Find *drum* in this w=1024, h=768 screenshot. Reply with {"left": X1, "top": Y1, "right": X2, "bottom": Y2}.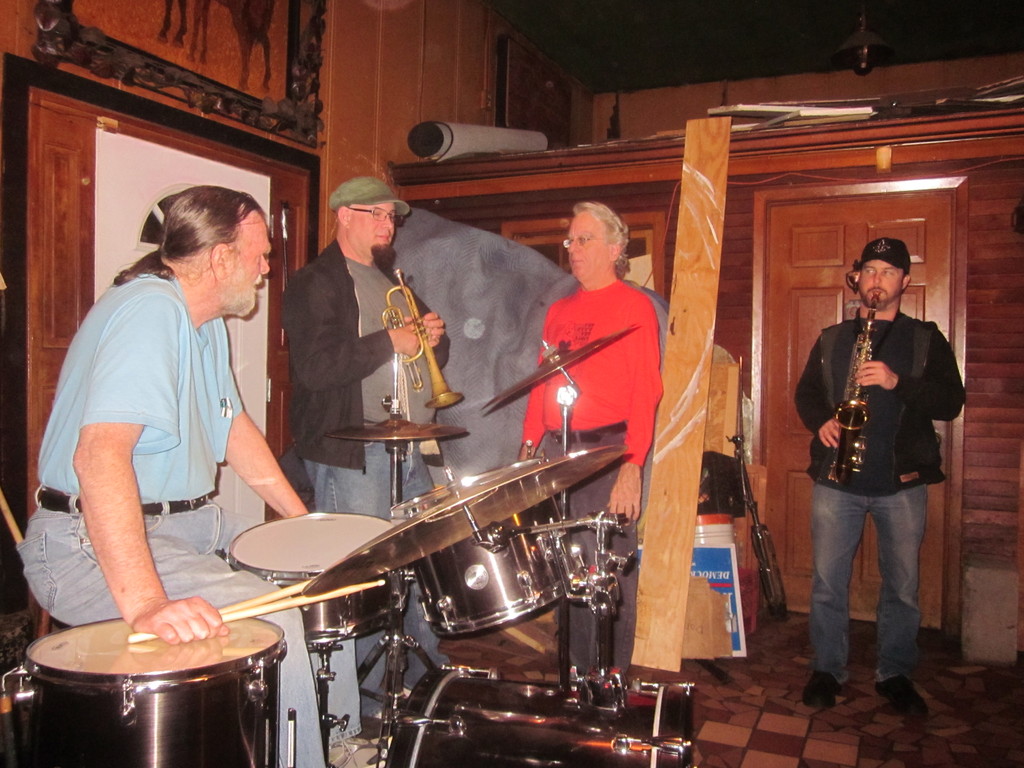
{"left": 371, "top": 661, "right": 694, "bottom": 767}.
